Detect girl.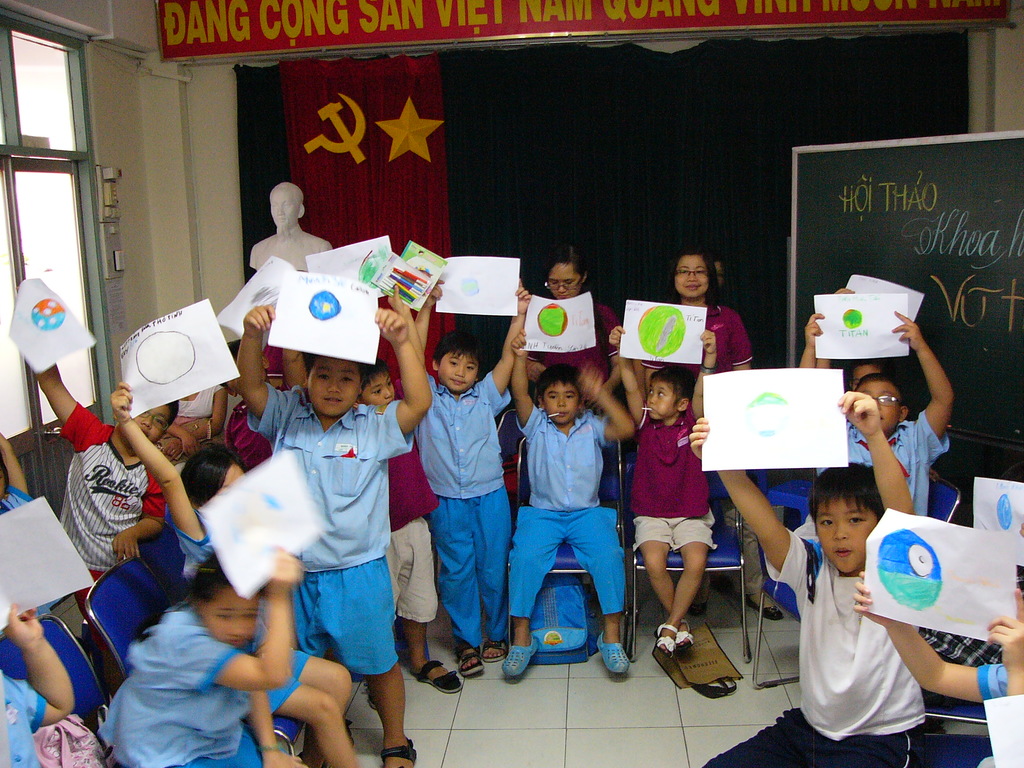
Detected at box=[668, 245, 755, 379].
